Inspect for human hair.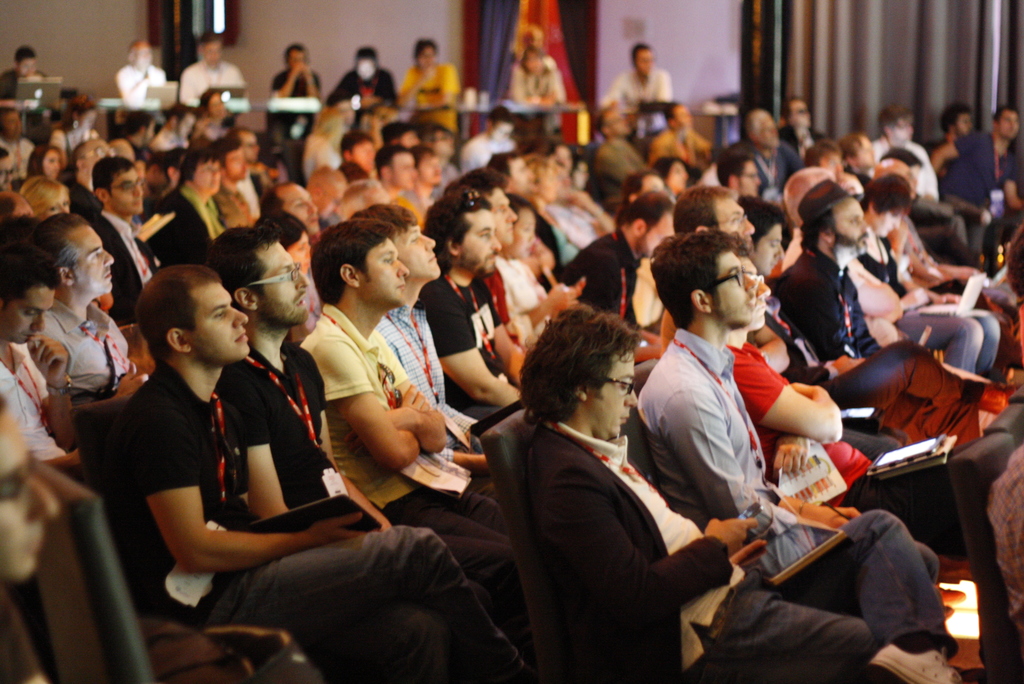
Inspection: left=619, top=188, right=674, bottom=240.
